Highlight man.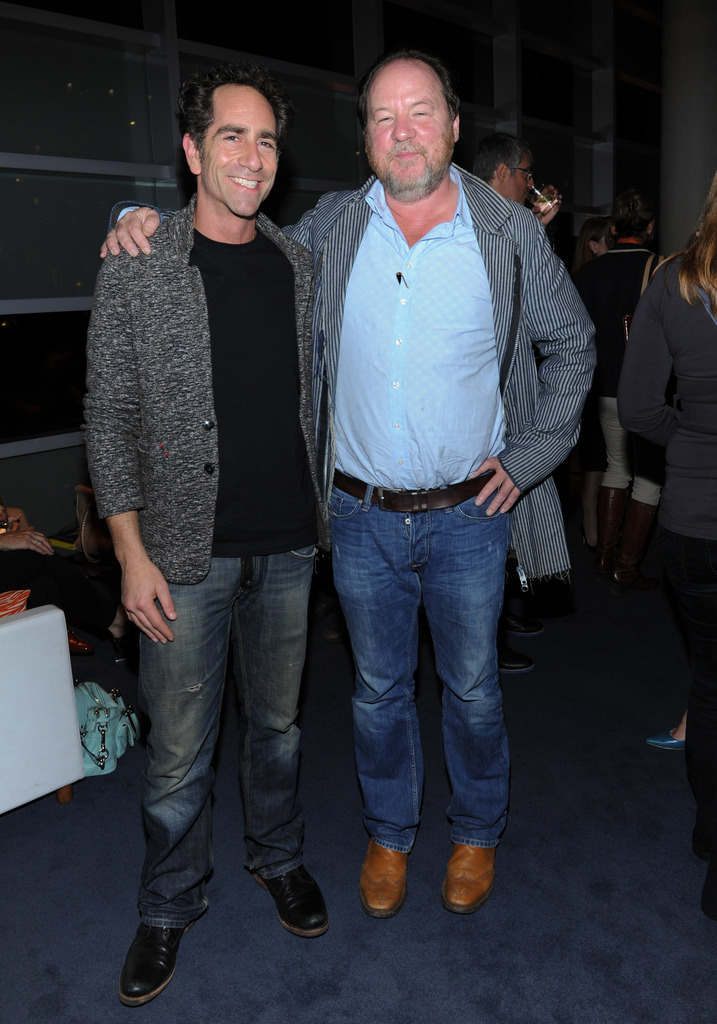
Highlighted region: rect(477, 130, 558, 226).
